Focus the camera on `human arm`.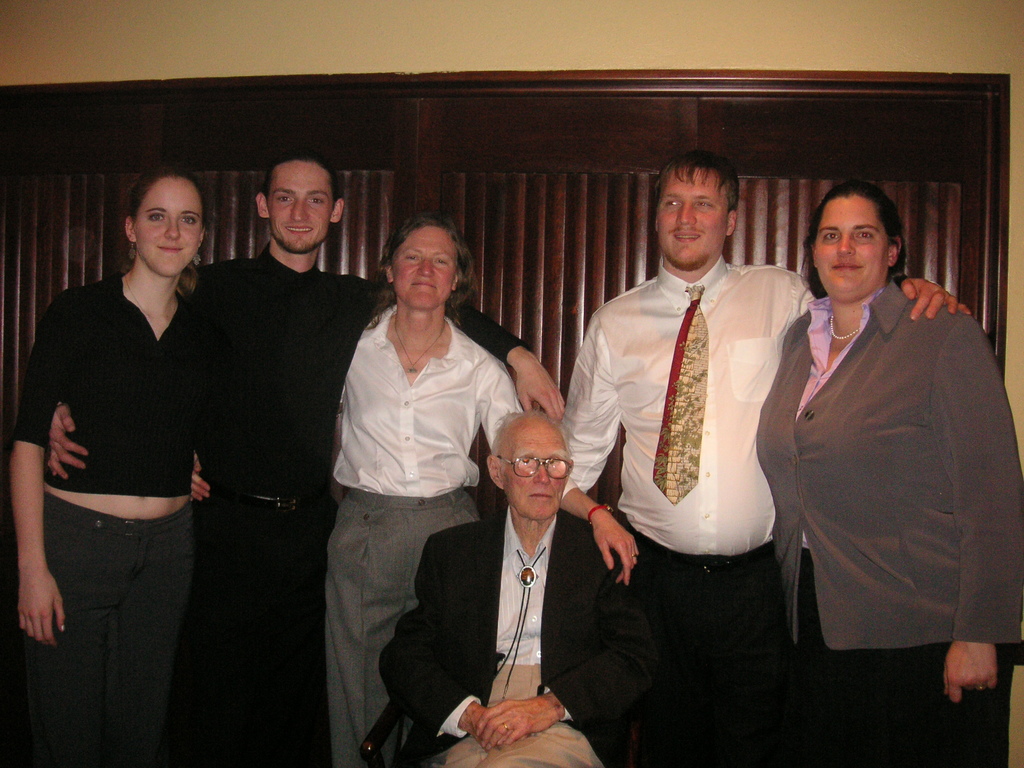
Focus region: <region>467, 579, 662, 754</region>.
